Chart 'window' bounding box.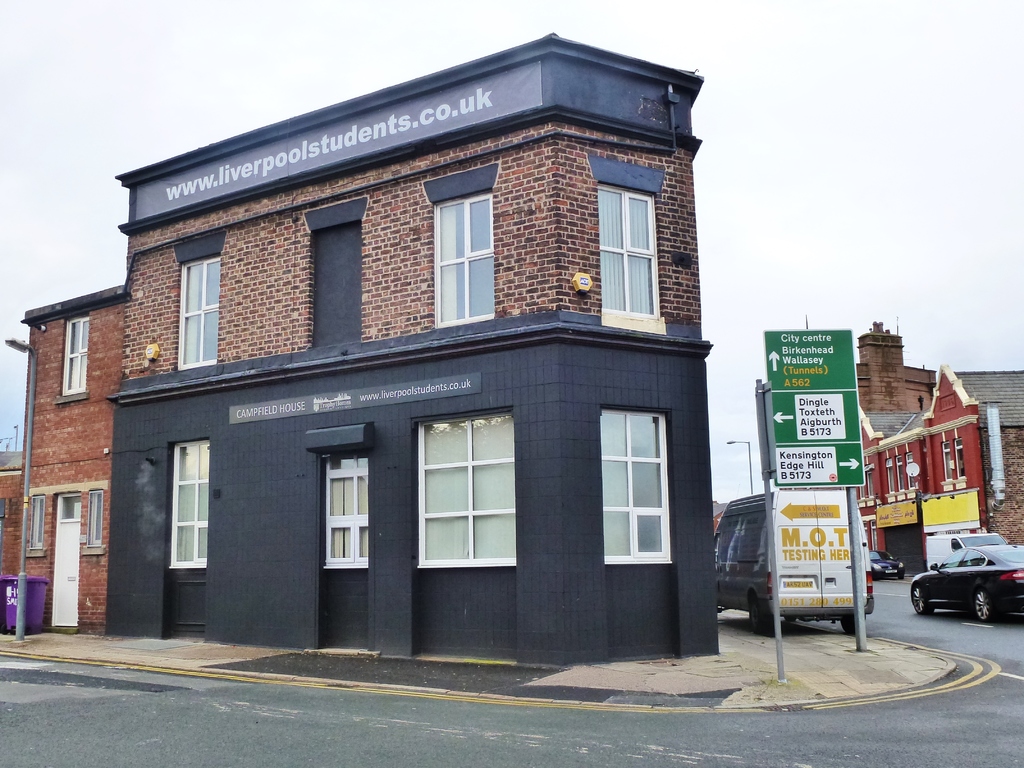
Charted: {"left": 435, "top": 189, "right": 495, "bottom": 328}.
